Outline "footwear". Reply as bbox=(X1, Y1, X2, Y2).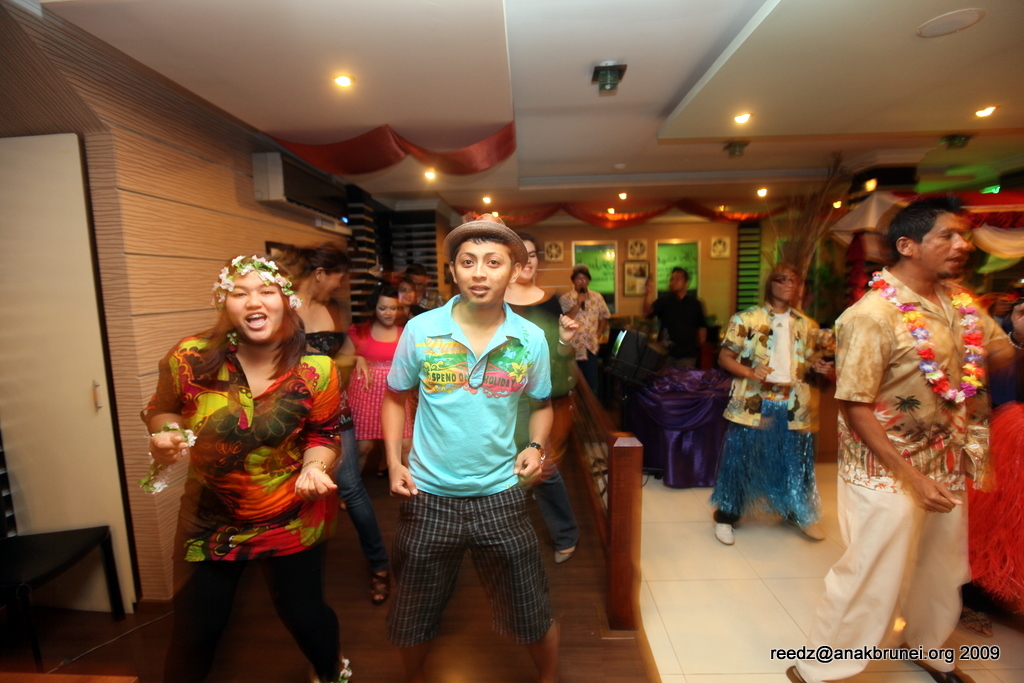
bbox=(912, 661, 968, 682).
